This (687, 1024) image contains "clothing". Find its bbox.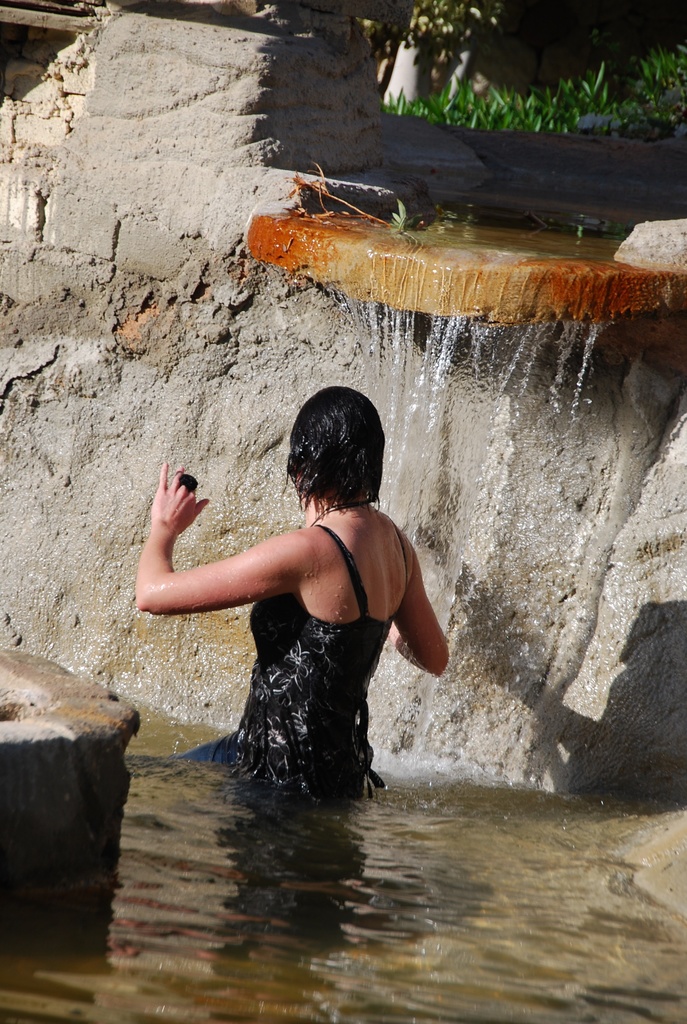
[left=164, top=479, right=432, bottom=778].
